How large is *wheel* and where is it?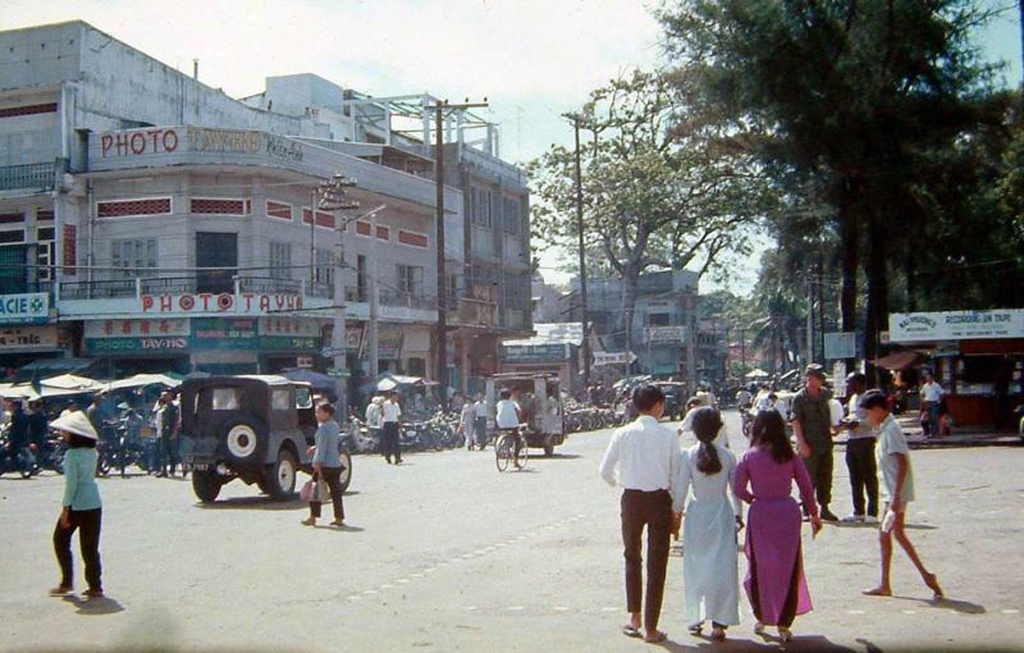
Bounding box: [left=259, top=449, right=298, bottom=502].
